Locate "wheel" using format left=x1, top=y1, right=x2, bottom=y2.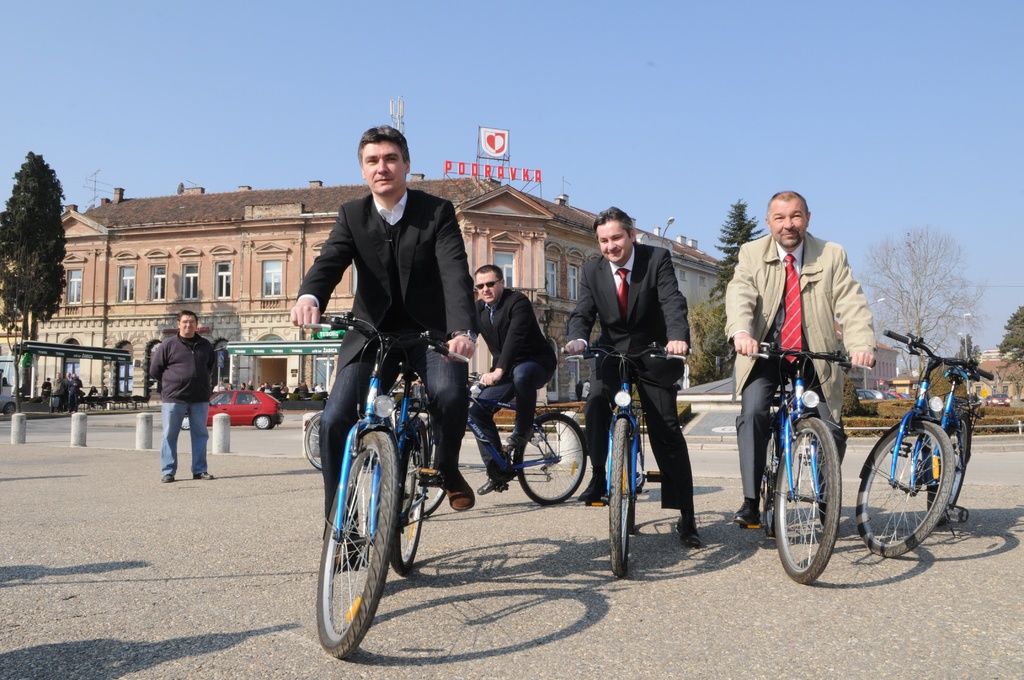
left=381, top=408, right=452, bottom=531.
